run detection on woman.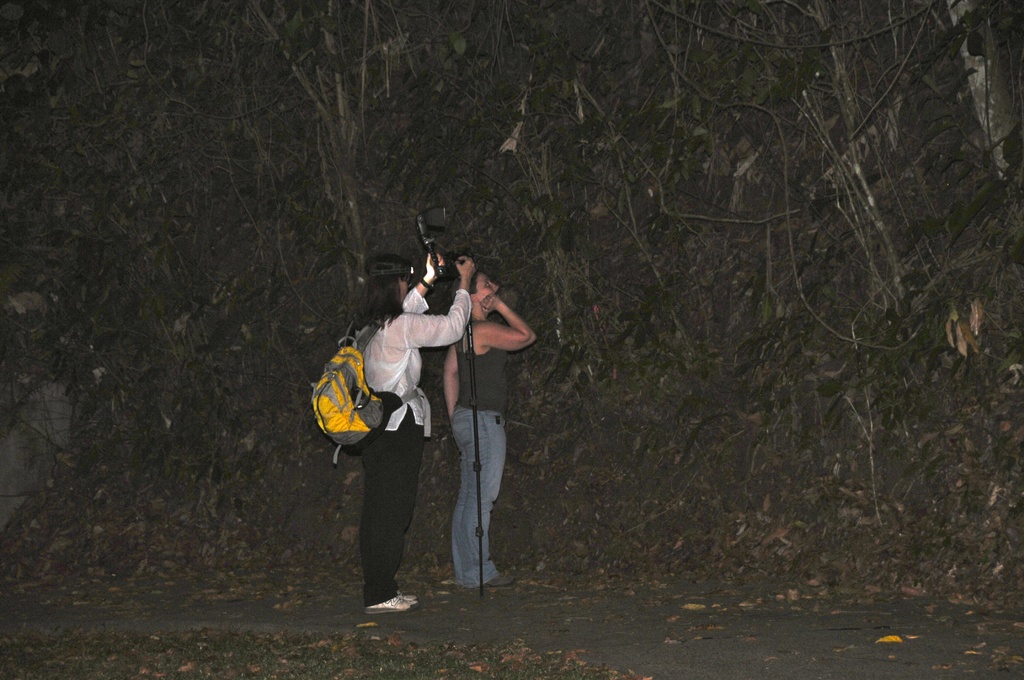
Result: <region>318, 235, 487, 626</region>.
